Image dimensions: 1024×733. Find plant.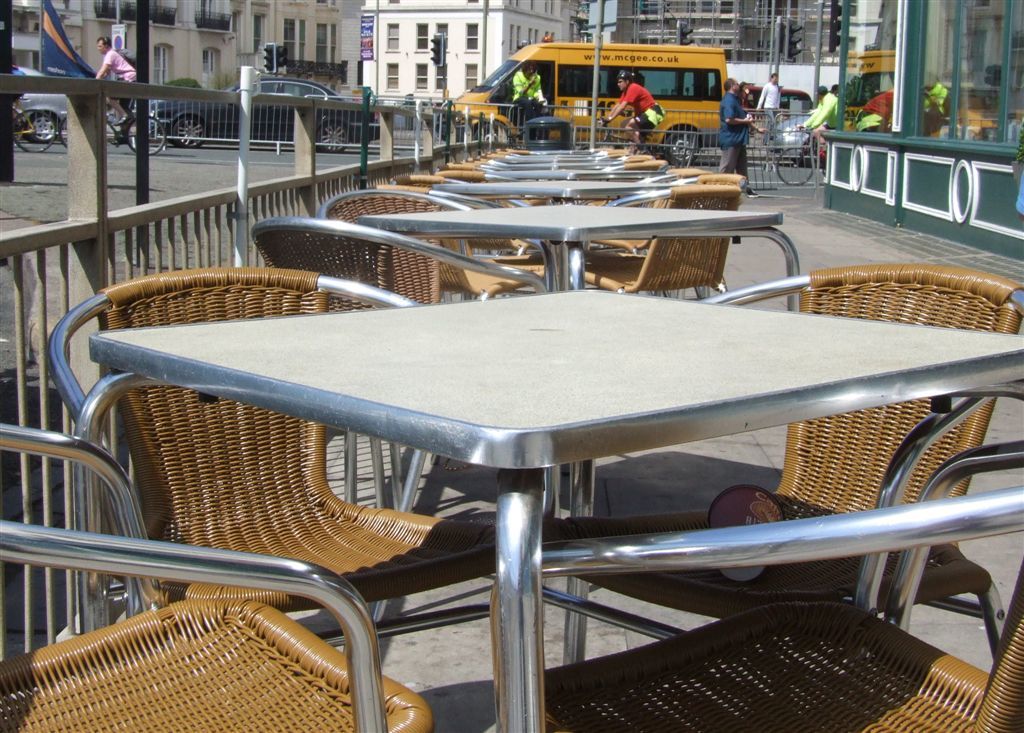
bbox(165, 76, 202, 90).
